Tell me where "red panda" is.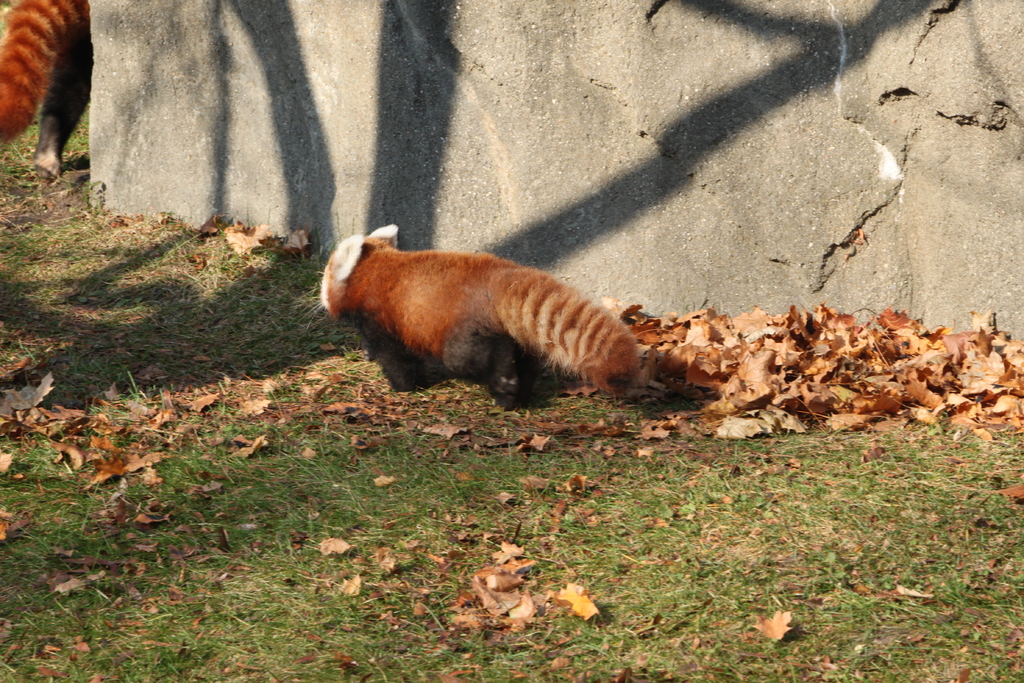
"red panda" is at {"x1": 0, "y1": 0, "x2": 95, "y2": 181}.
